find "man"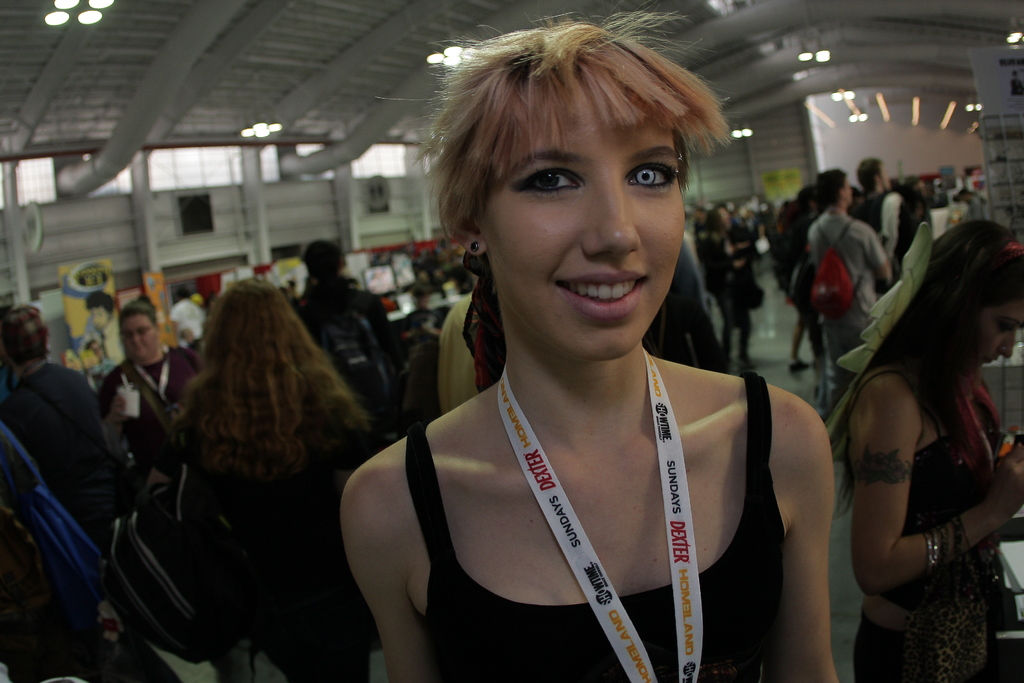
0:299:121:548
